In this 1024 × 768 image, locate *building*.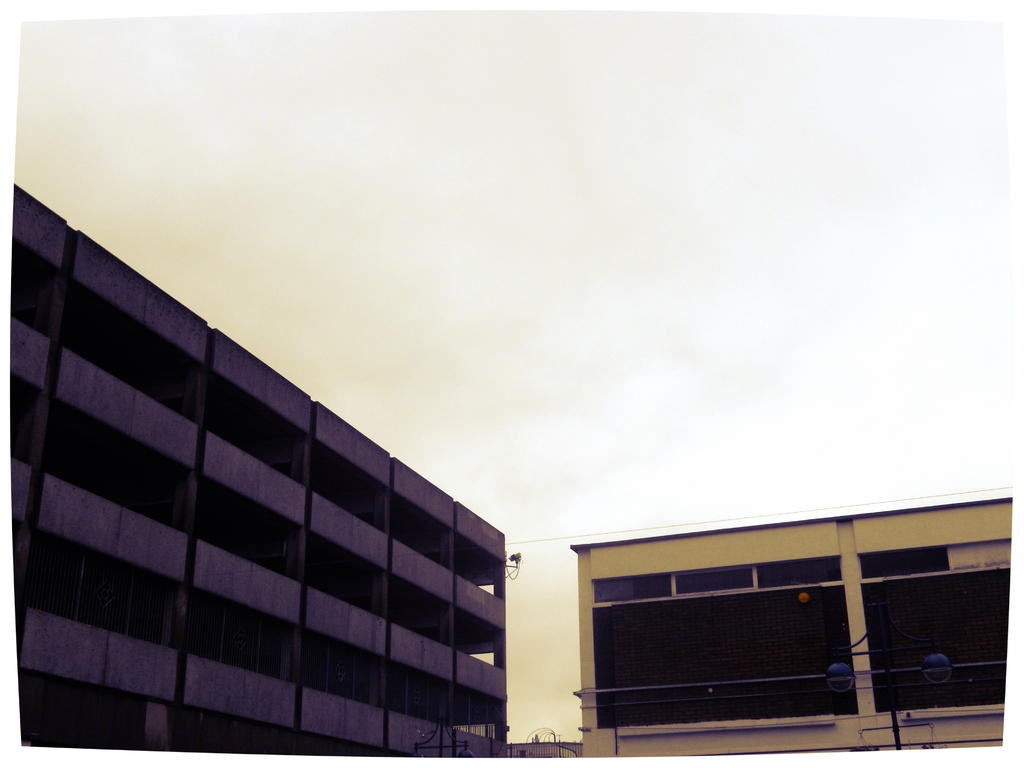
Bounding box: x1=568 y1=495 x2=1010 y2=756.
